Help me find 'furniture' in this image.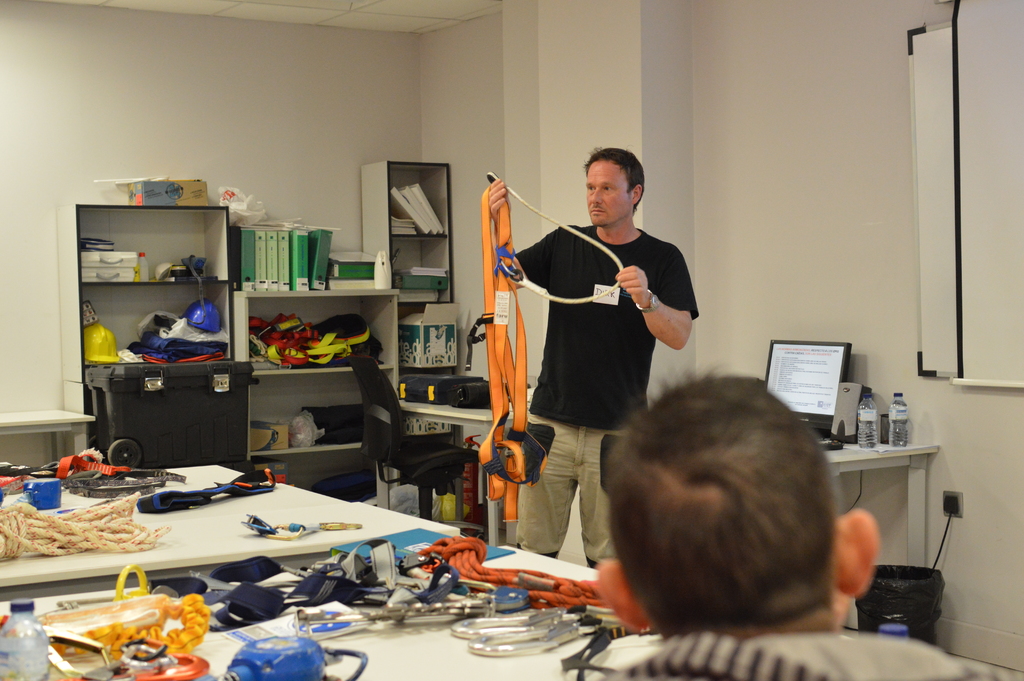
Found it: rect(819, 434, 942, 563).
